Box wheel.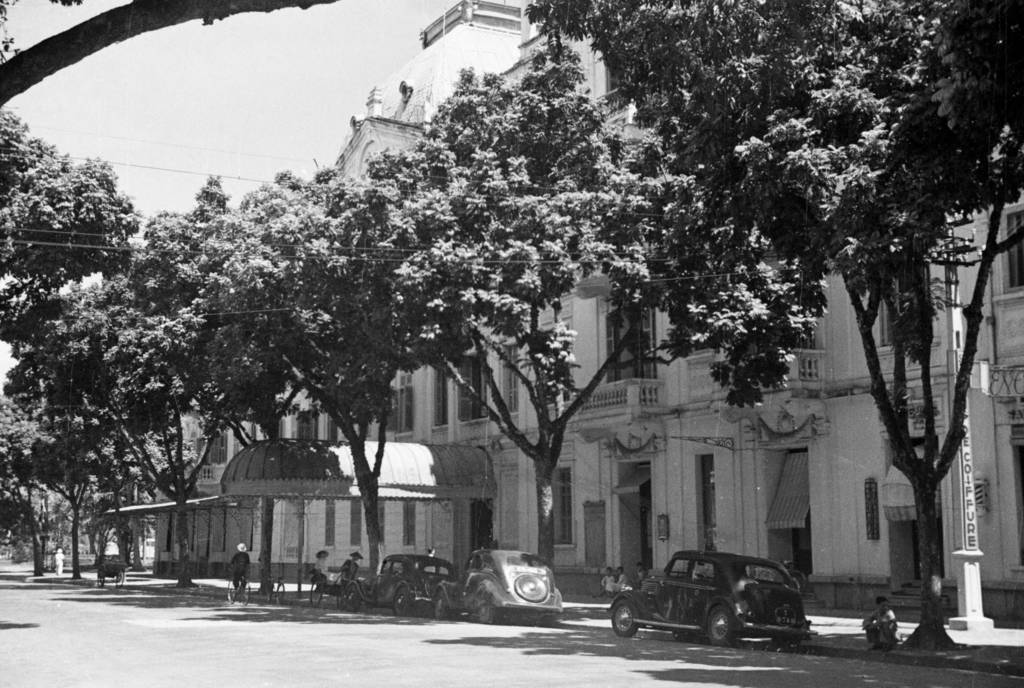
[433, 591, 454, 621].
